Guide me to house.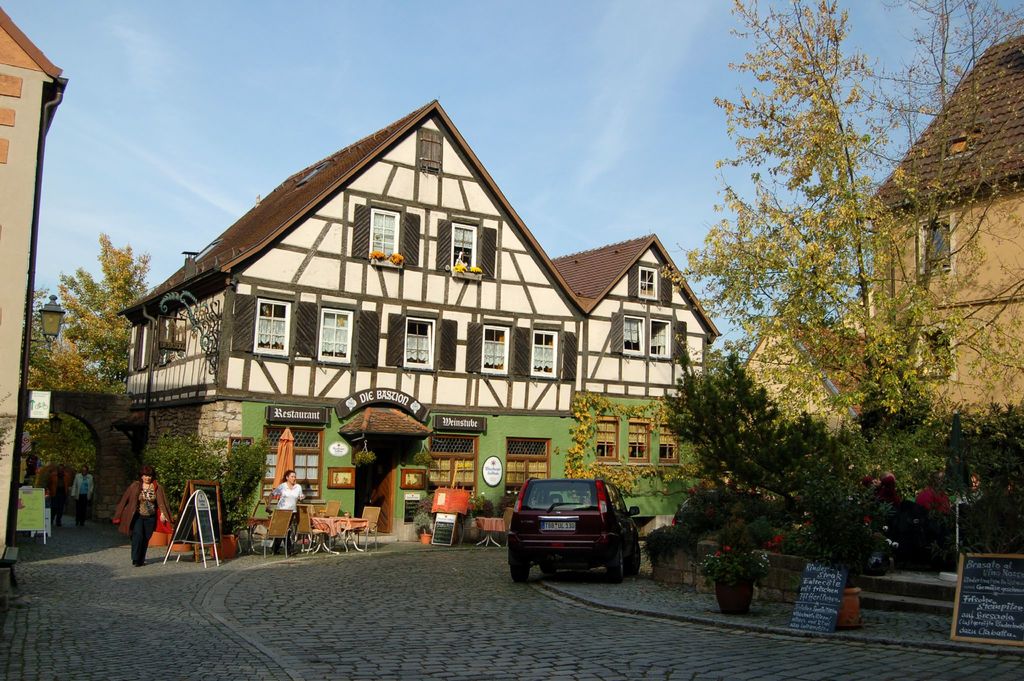
Guidance: 114 100 724 548.
